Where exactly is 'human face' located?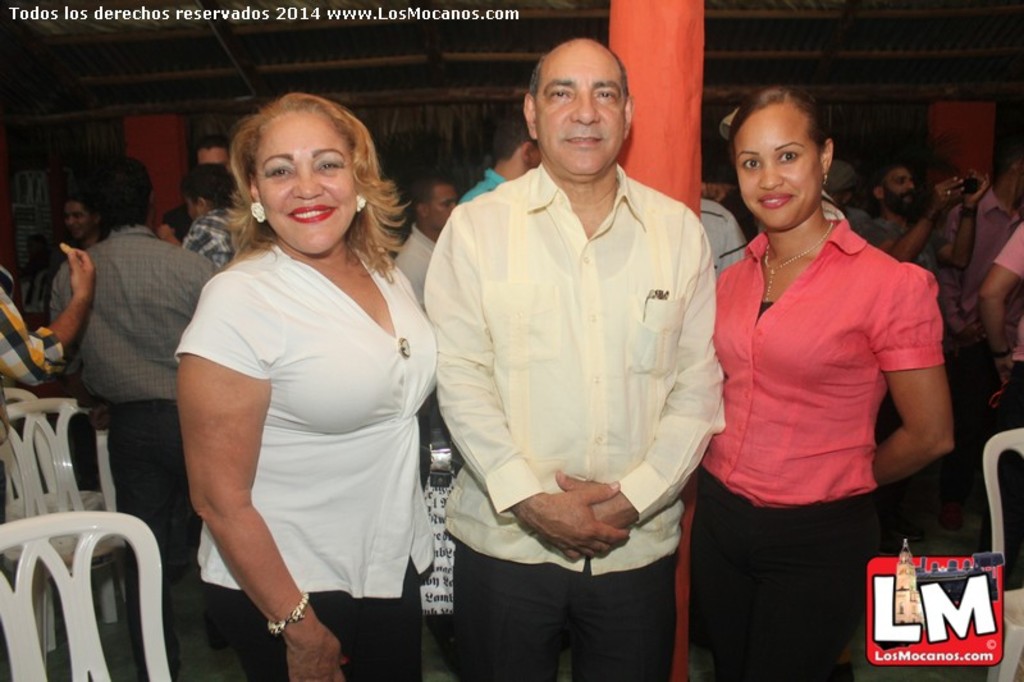
Its bounding box is (256,110,358,258).
